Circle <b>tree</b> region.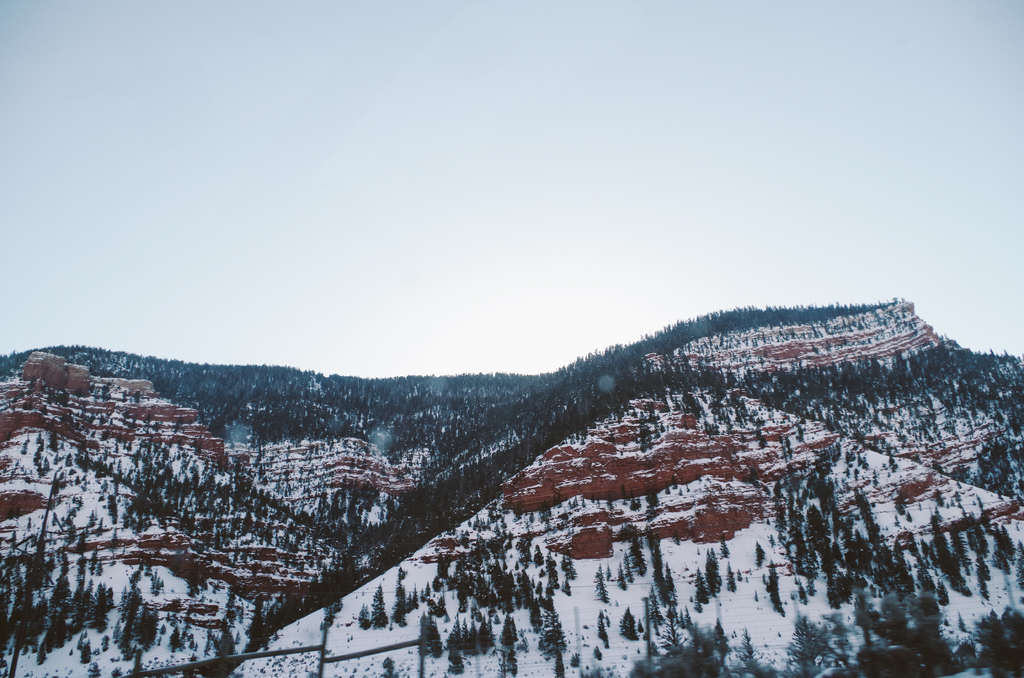
Region: [582, 494, 589, 511].
